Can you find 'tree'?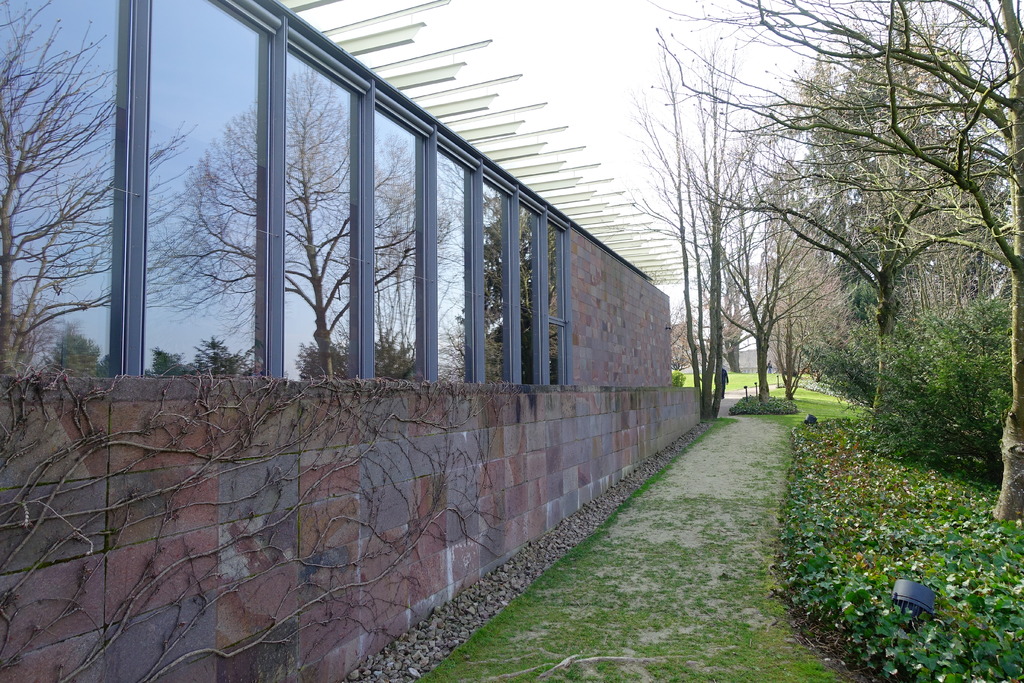
Yes, bounding box: rect(653, 23, 988, 420).
